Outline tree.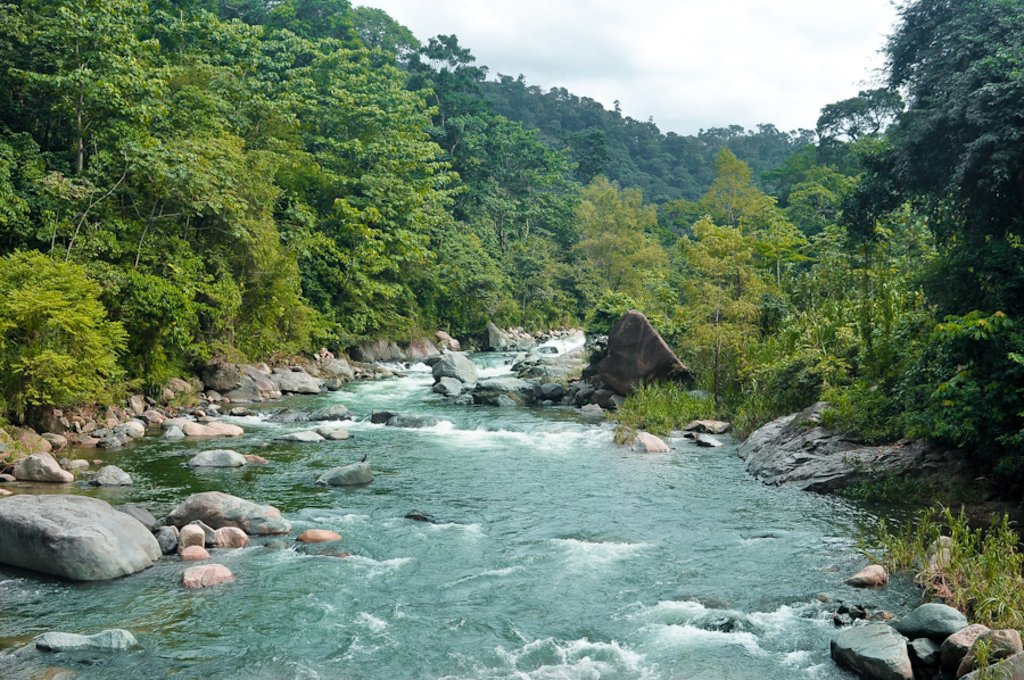
Outline: locate(651, 125, 777, 240).
